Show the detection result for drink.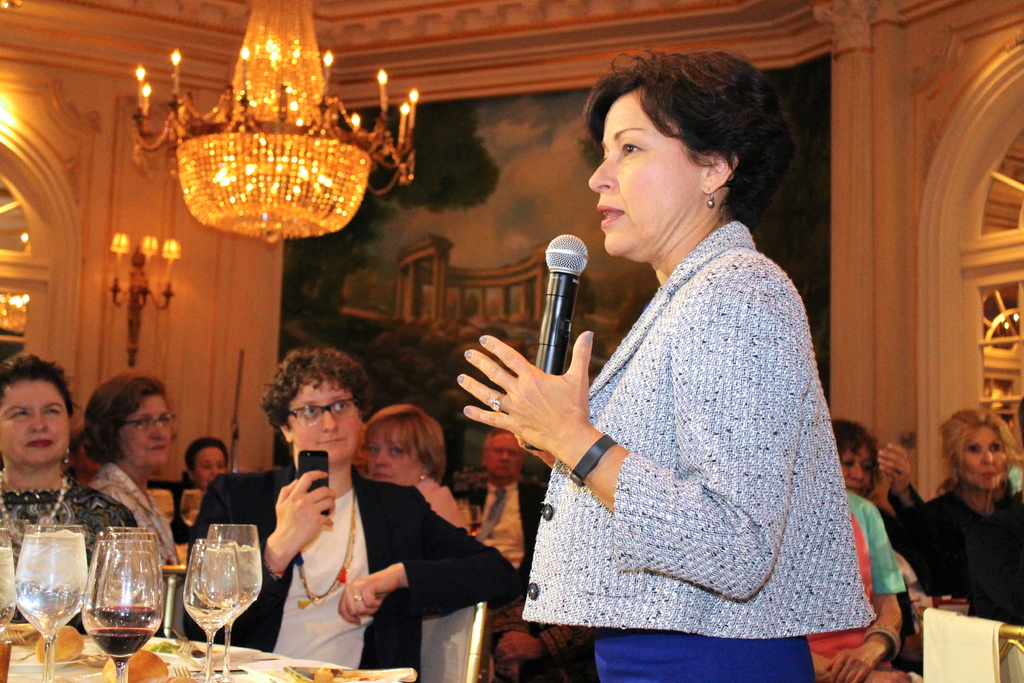
{"x1": 187, "y1": 605, "x2": 237, "y2": 634}.
